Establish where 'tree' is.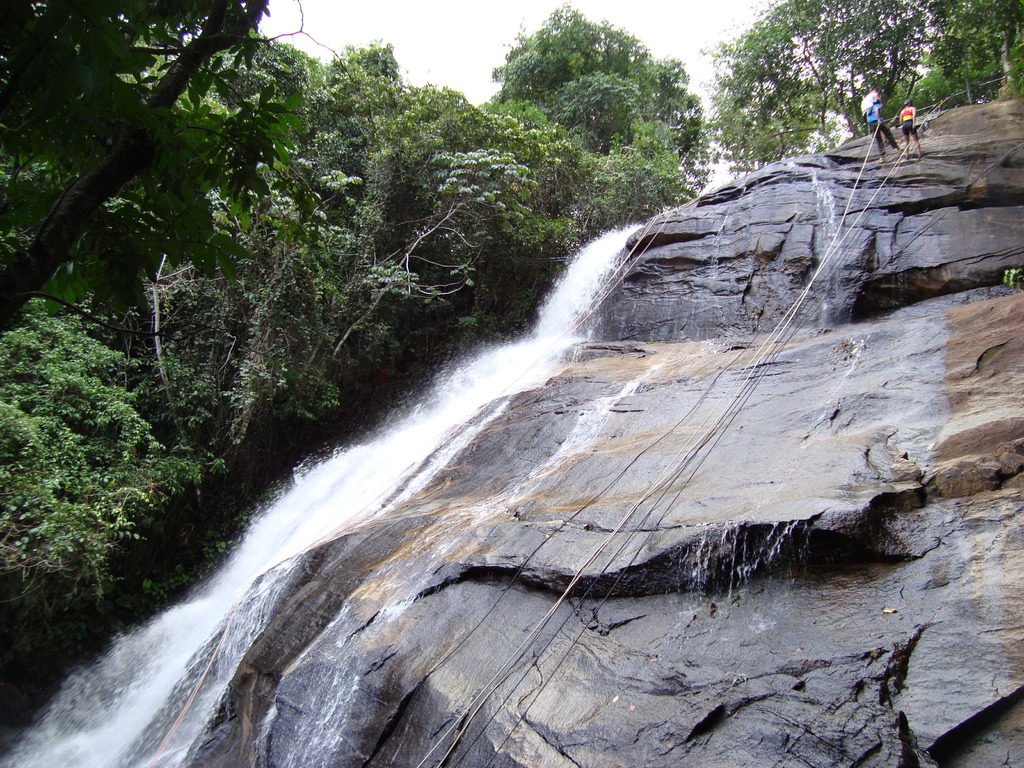
Established at (left=0, top=1, right=1023, bottom=607).
